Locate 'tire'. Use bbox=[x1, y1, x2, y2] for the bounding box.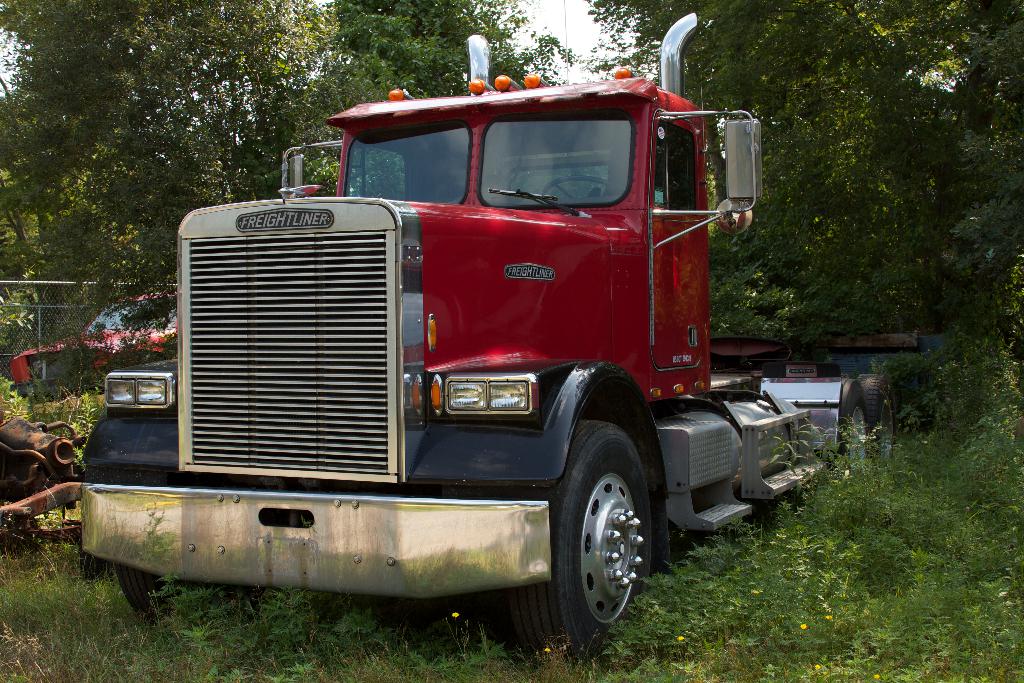
bbox=[121, 563, 201, 623].
